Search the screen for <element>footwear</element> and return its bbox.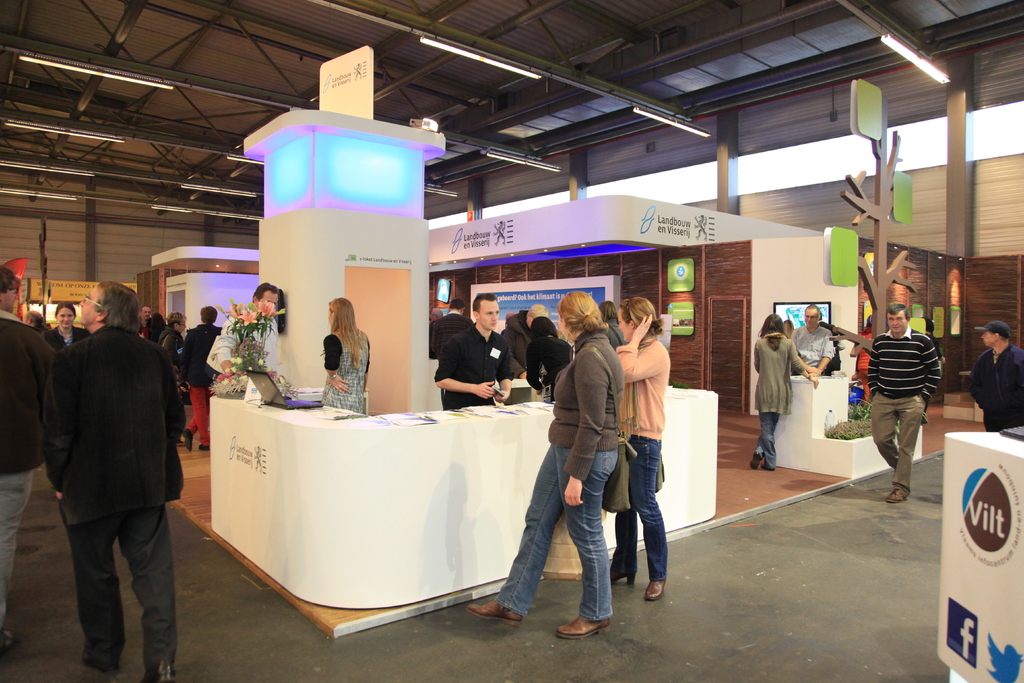
Found: {"x1": 630, "y1": 572, "x2": 675, "y2": 605}.
